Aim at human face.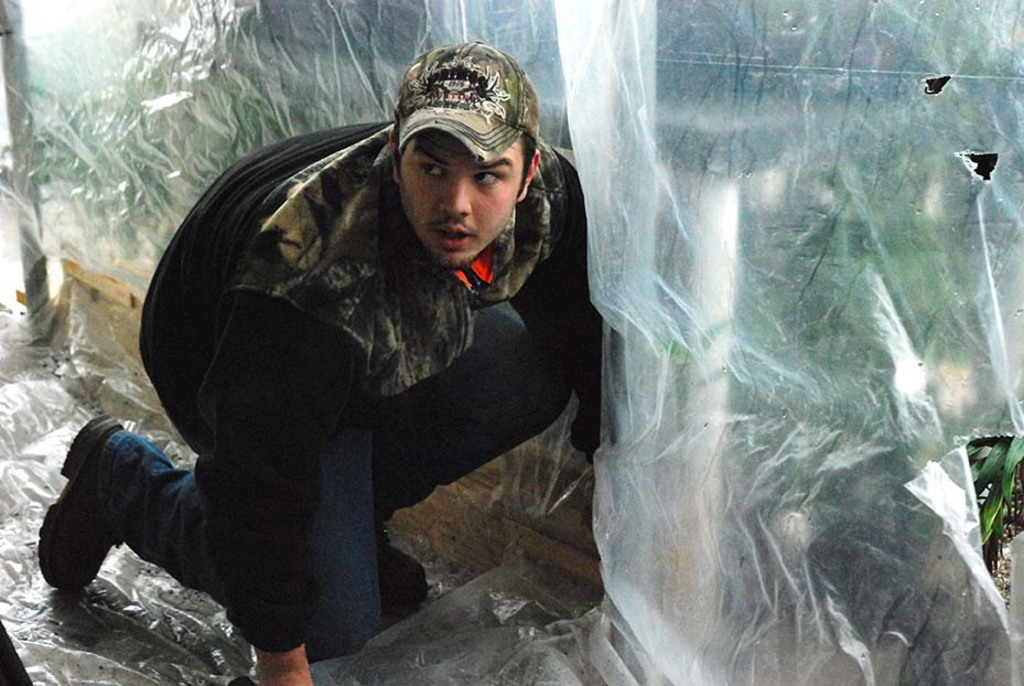
Aimed at left=394, top=124, right=528, bottom=270.
